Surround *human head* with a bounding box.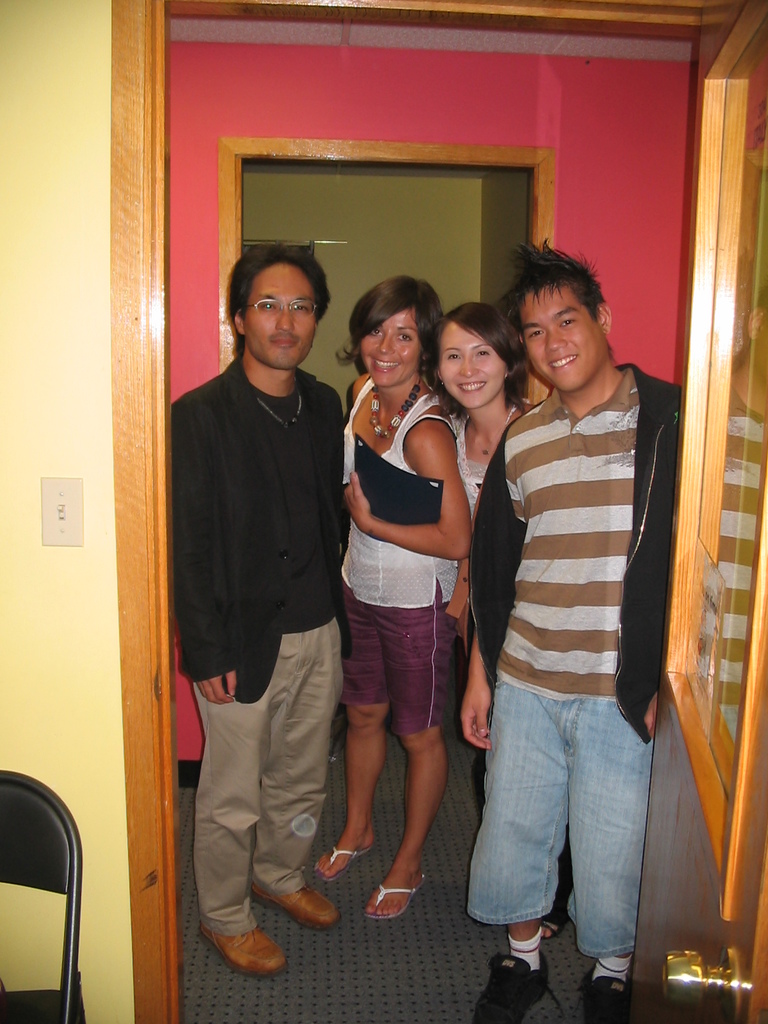
bbox(225, 239, 333, 369).
